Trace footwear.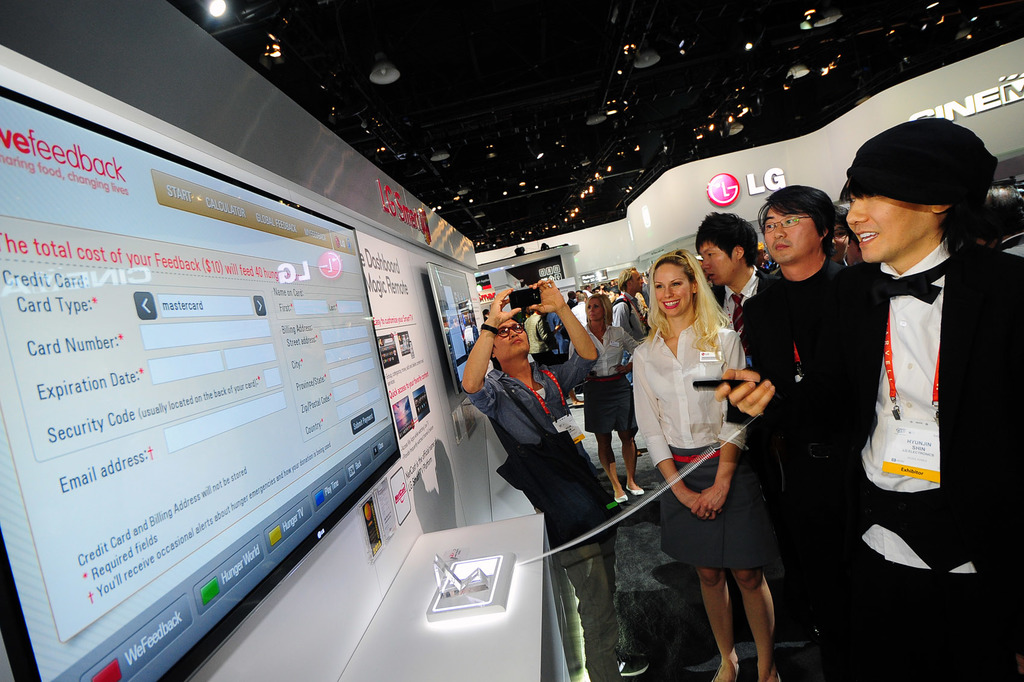
Traced to detection(763, 672, 788, 681).
